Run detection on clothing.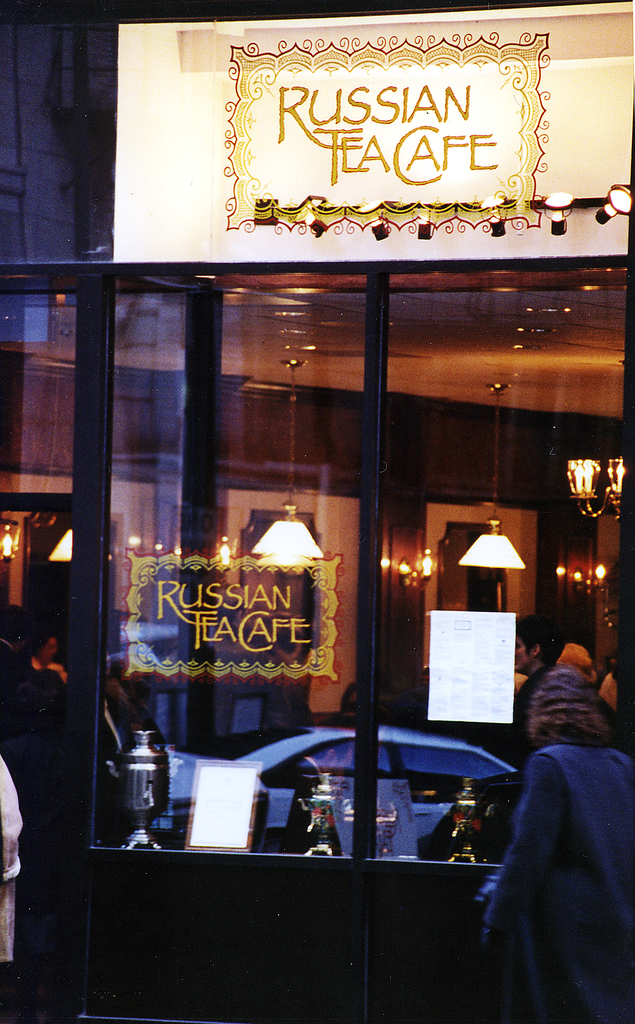
Result: [0,753,26,966].
